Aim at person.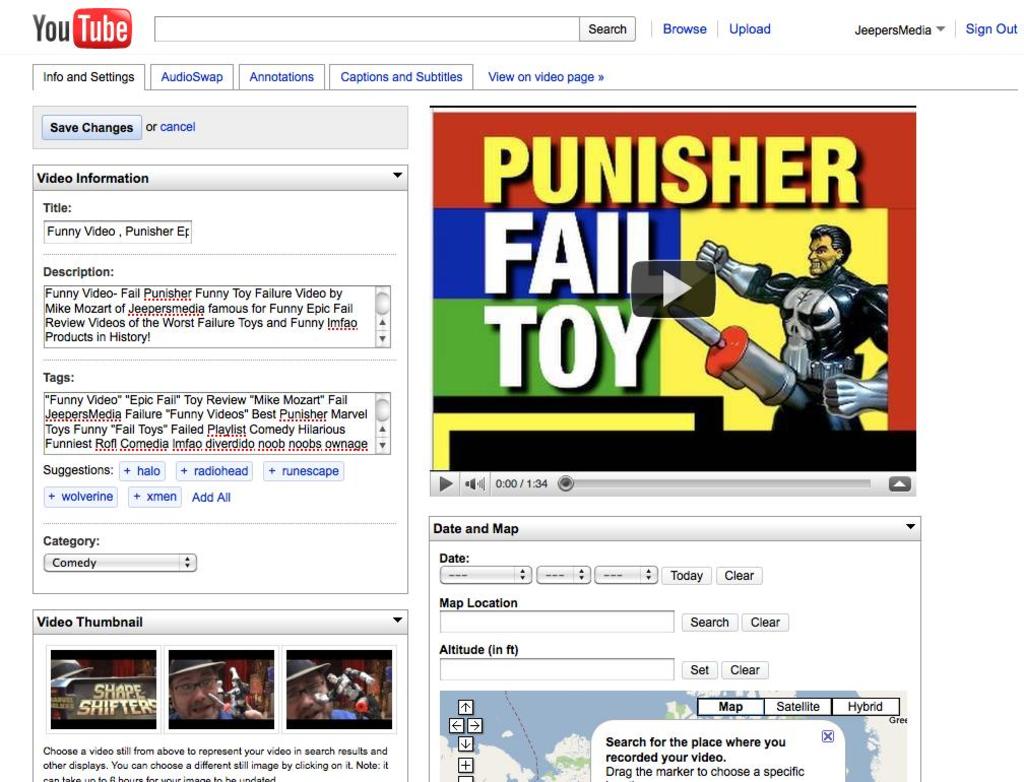
Aimed at BBox(706, 212, 854, 466).
